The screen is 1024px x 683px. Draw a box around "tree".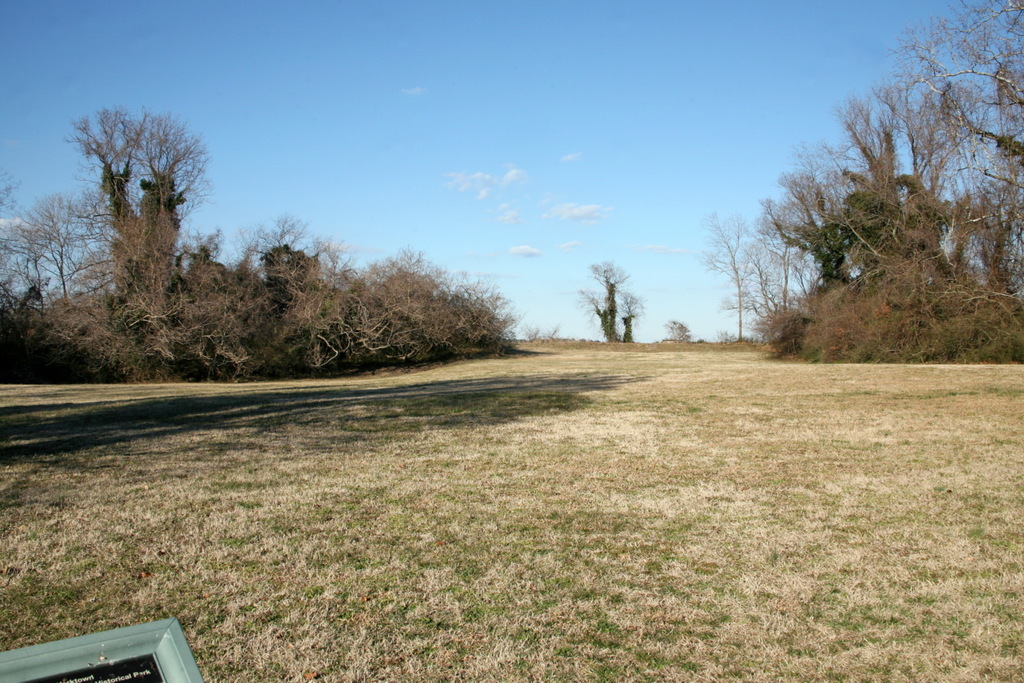
{"x1": 621, "y1": 290, "x2": 641, "y2": 345}.
